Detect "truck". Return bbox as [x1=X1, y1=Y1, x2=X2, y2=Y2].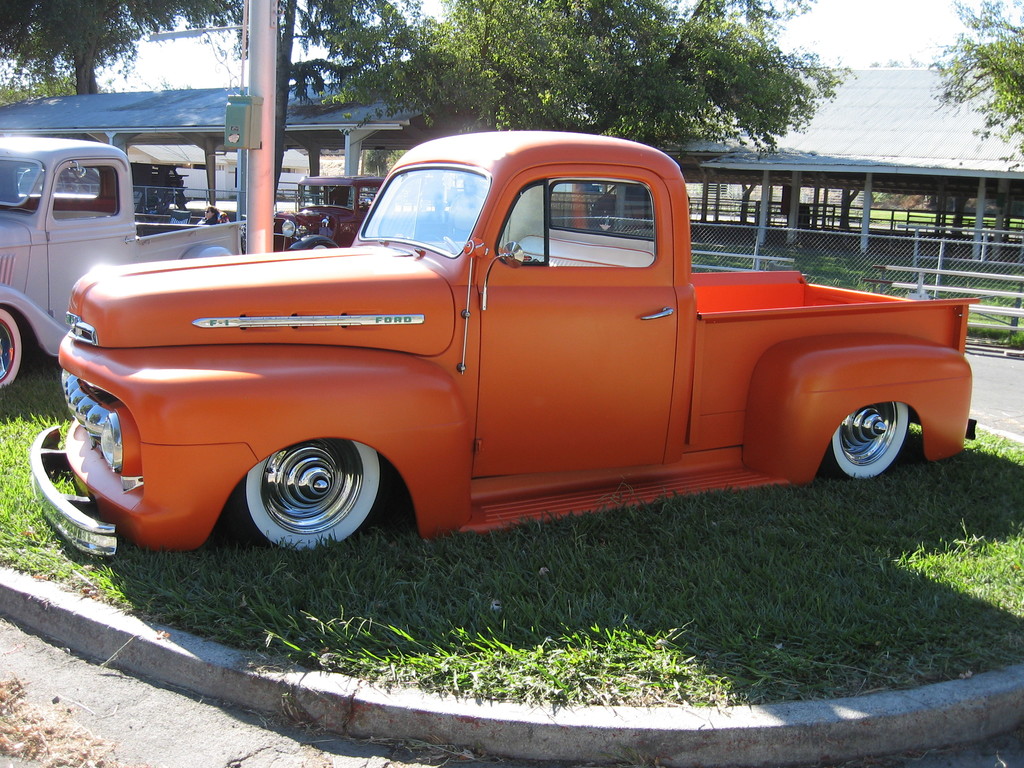
[x1=0, y1=136, x2=251, y2=401].
